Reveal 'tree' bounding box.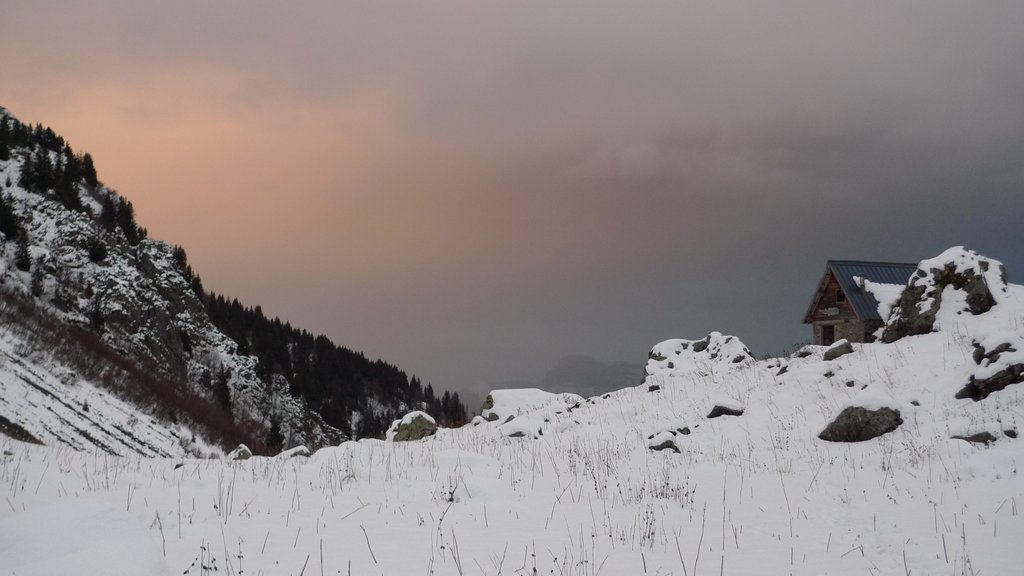
Revealed: Rect(450, 388, 466, 423).
